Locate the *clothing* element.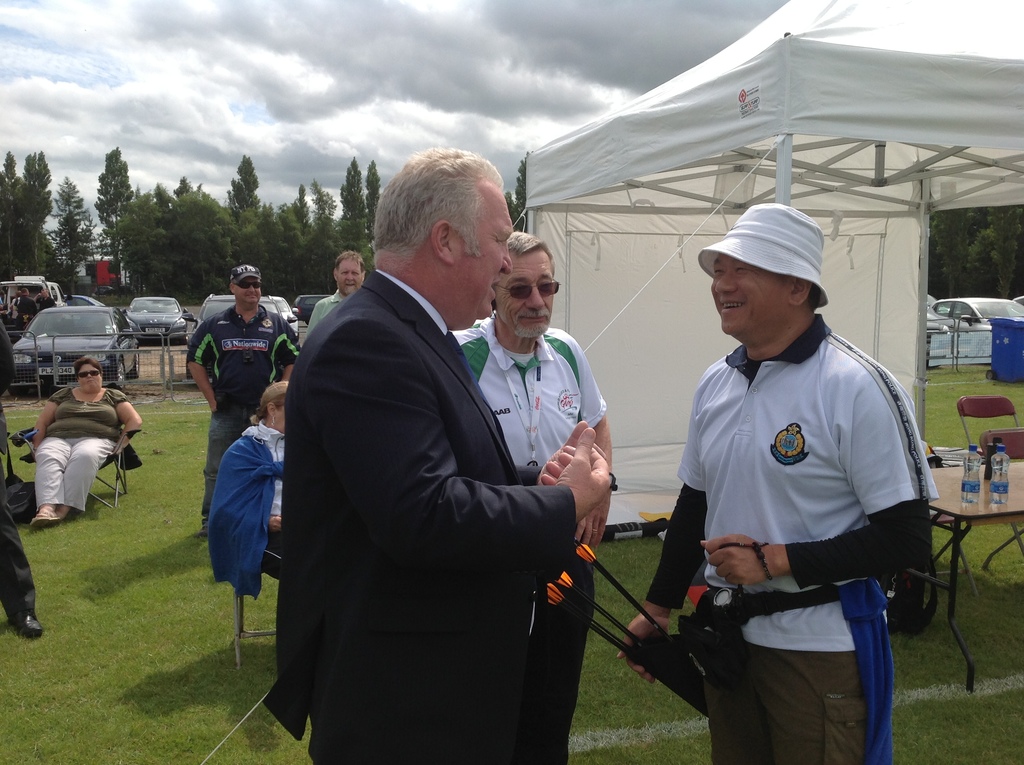
Element bbox: (29, 380, 132, 511).
